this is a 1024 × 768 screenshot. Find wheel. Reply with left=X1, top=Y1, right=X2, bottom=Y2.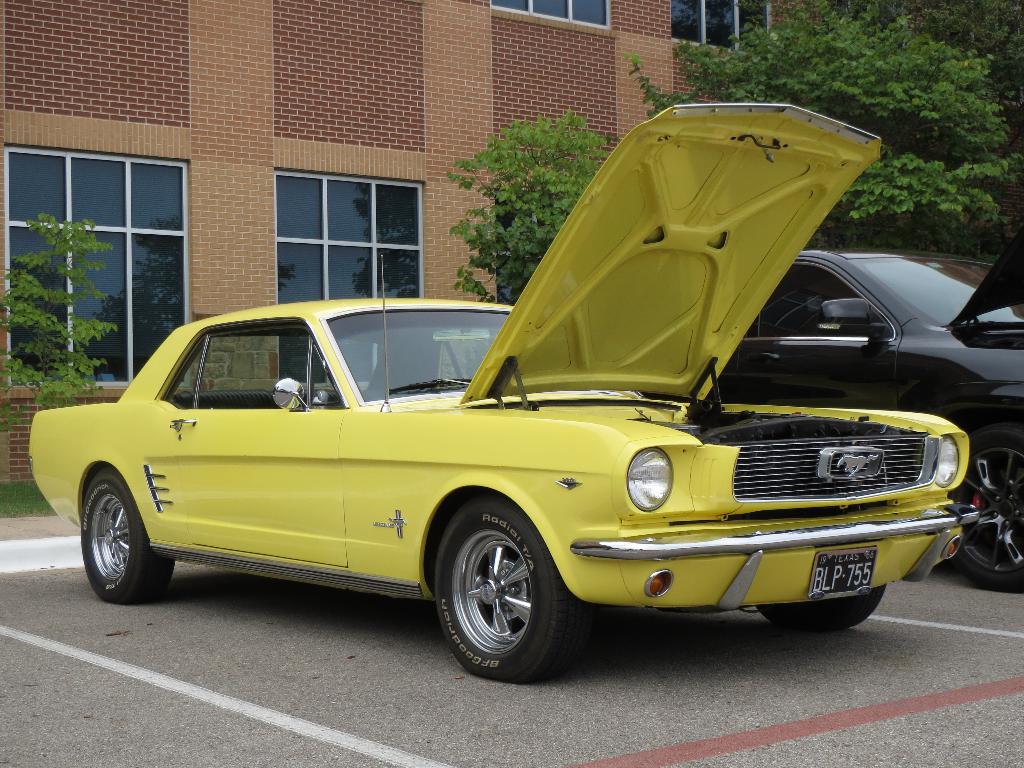
left=759, top=583, right=883, bottom=628.
